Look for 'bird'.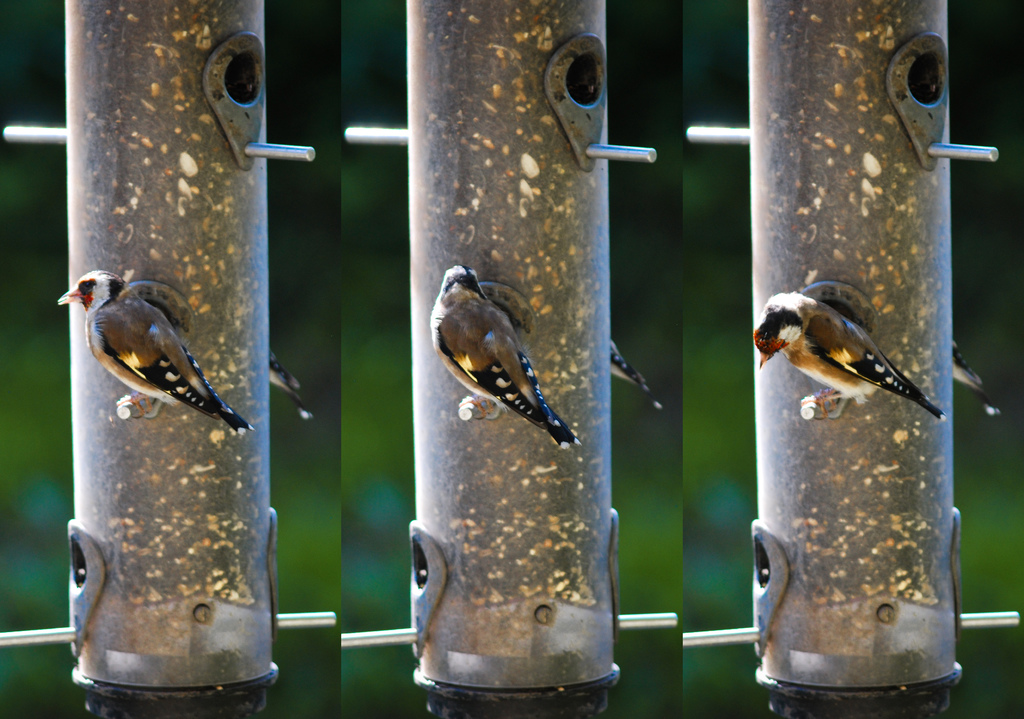
Found: <region>433, 263, 581, 455</region>.
